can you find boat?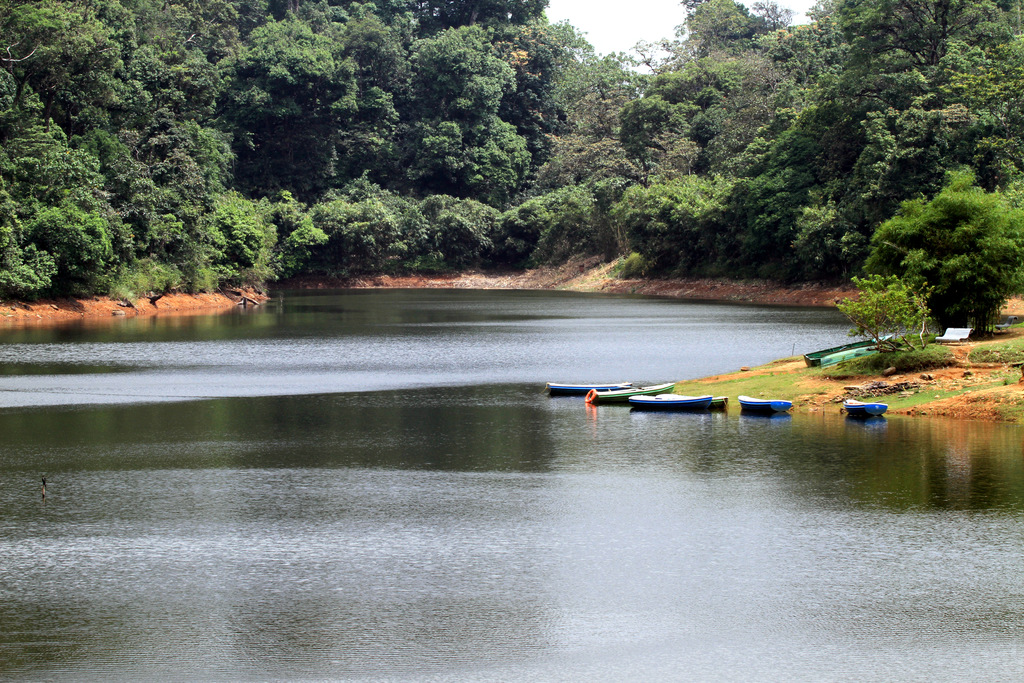
Yes, bounding box: <region>733, 392, 793, 416</region>.
